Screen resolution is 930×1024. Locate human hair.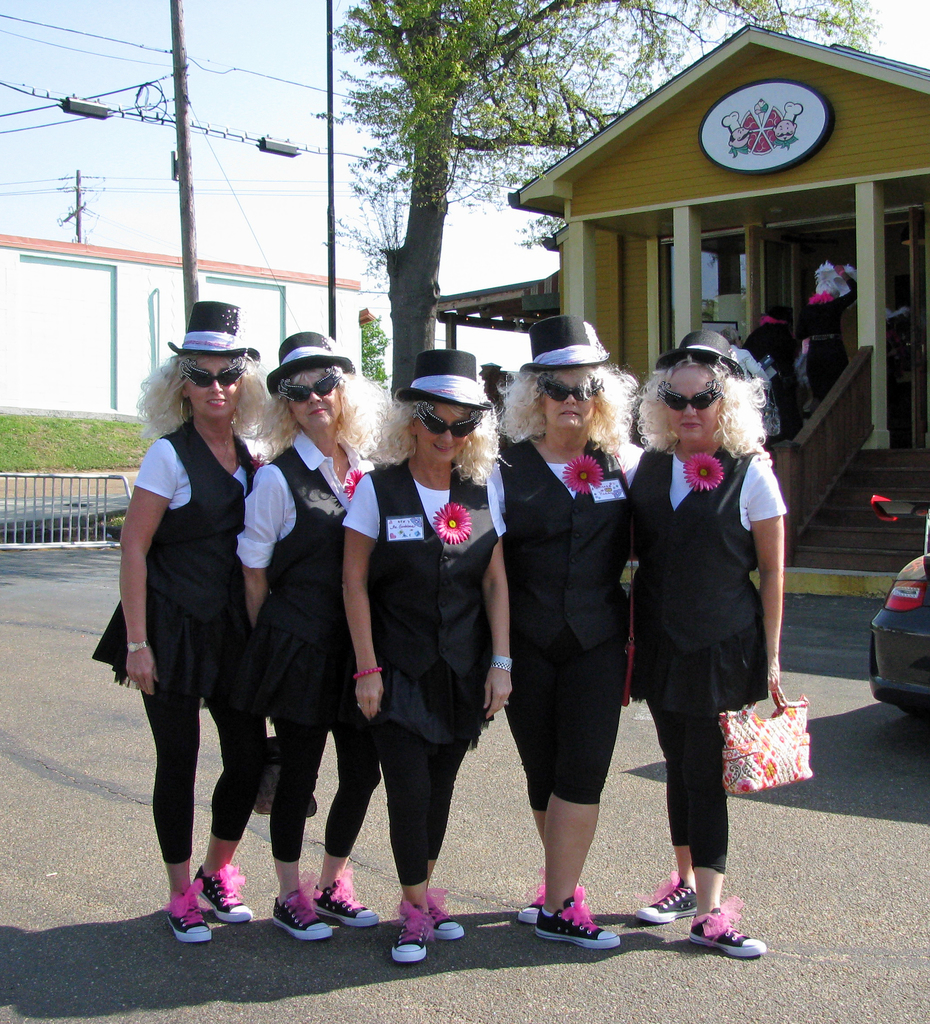
[left=632, top=360, right=768, bottom=462].
